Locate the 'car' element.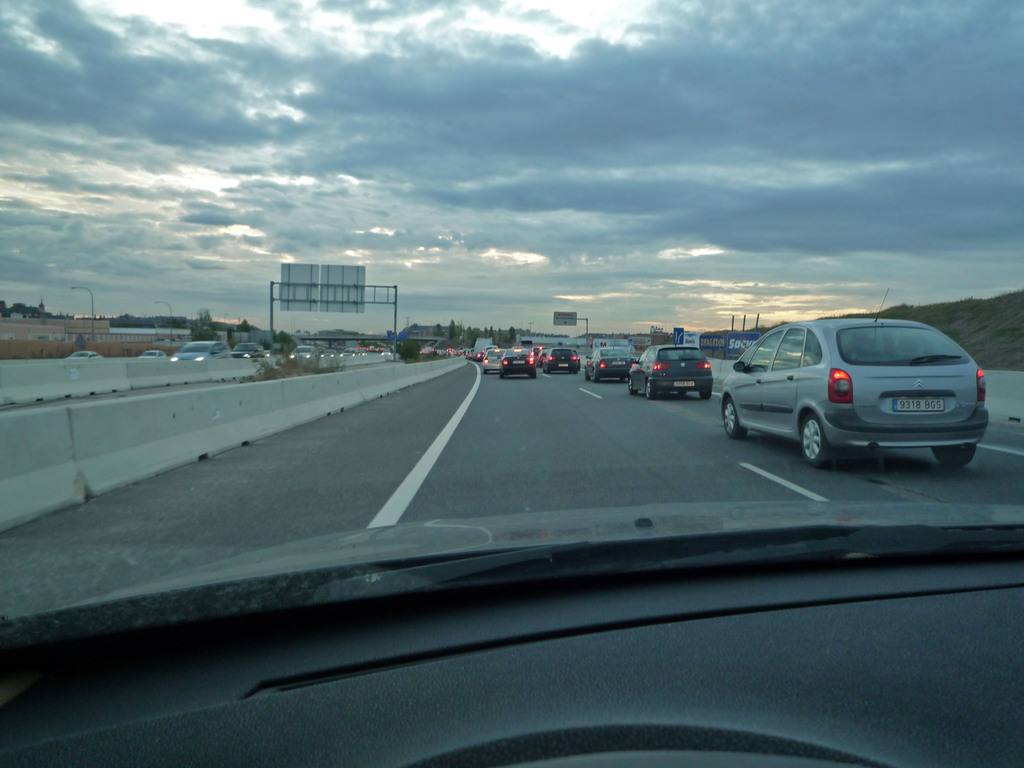
Element bbox: bbox(585, 346, 634, 380).
